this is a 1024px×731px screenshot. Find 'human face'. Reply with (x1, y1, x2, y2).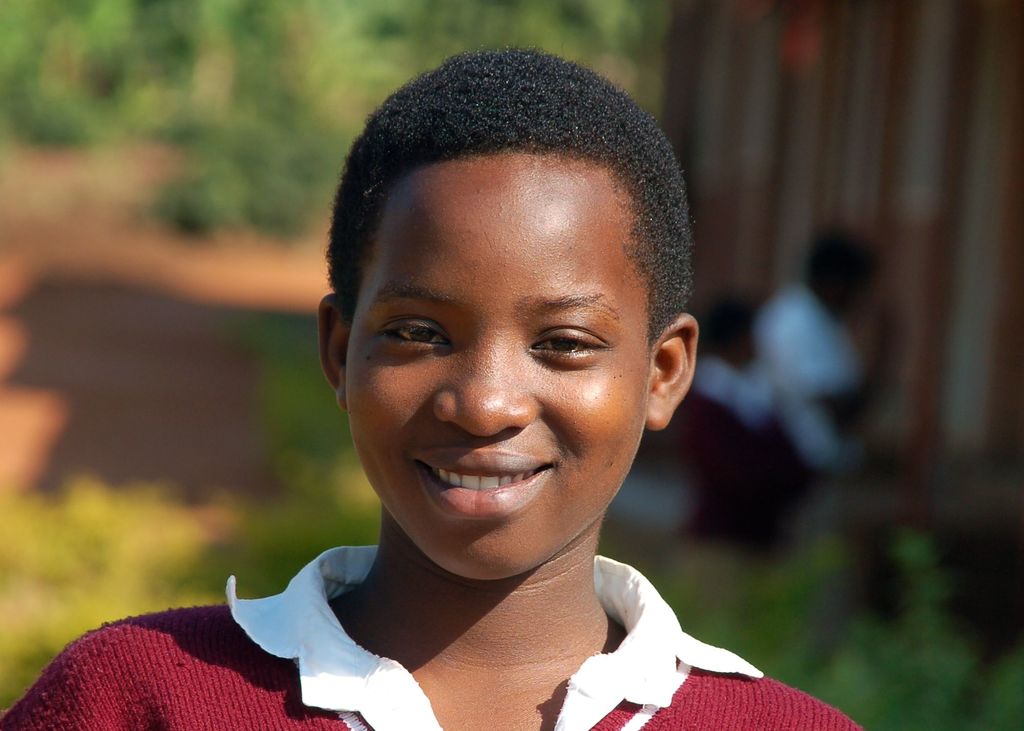
(344, 149, 650, 586).
